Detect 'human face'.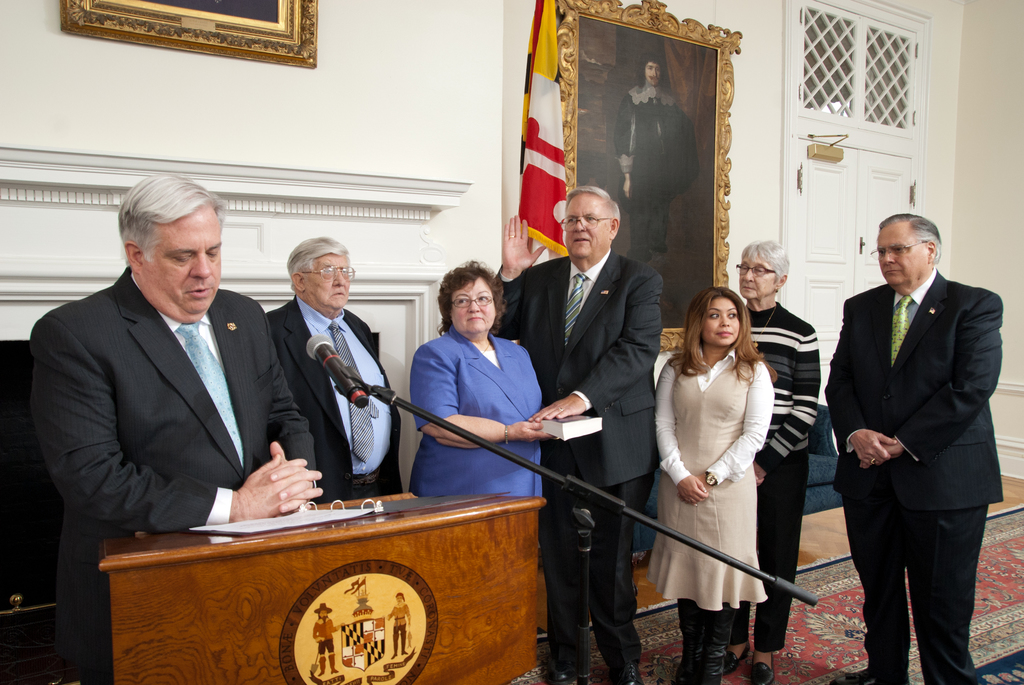
Detected at [739, 254, 777, 298].
